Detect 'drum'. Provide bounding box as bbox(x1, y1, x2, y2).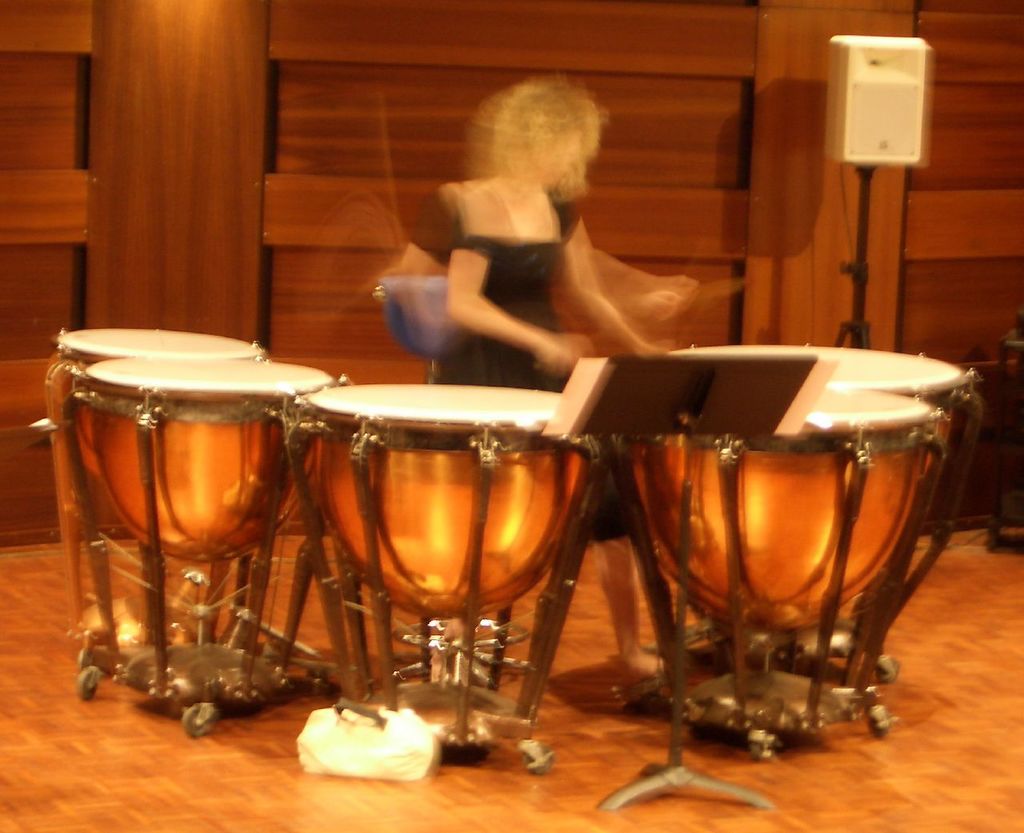
bbox(671, 346, 982, 687).
